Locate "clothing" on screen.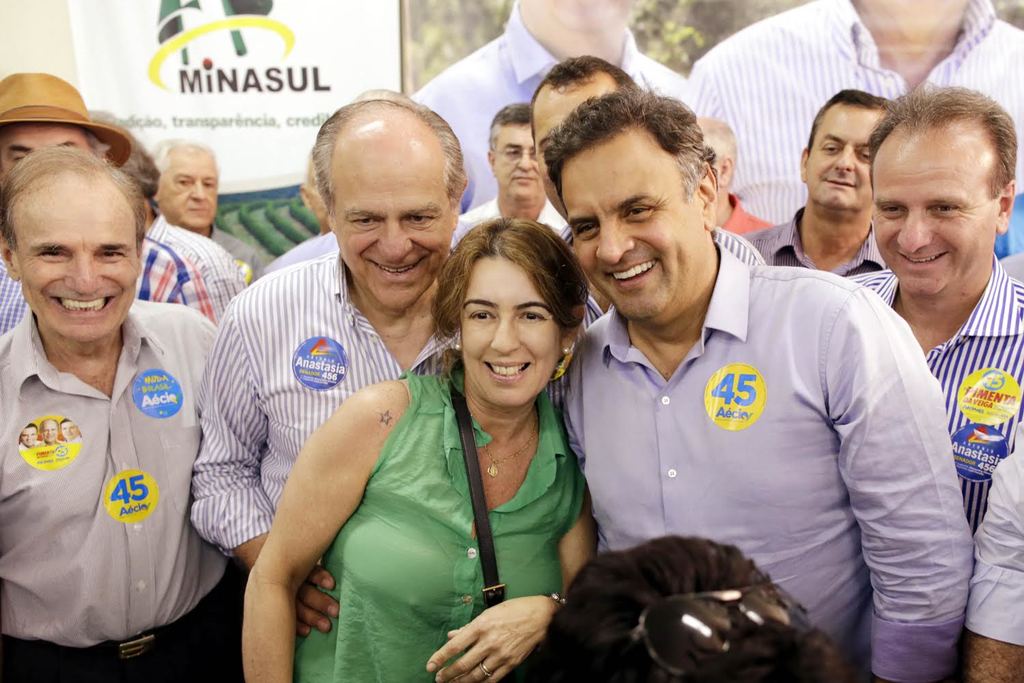
On screen at bbox(128, 236, 220, 320).
